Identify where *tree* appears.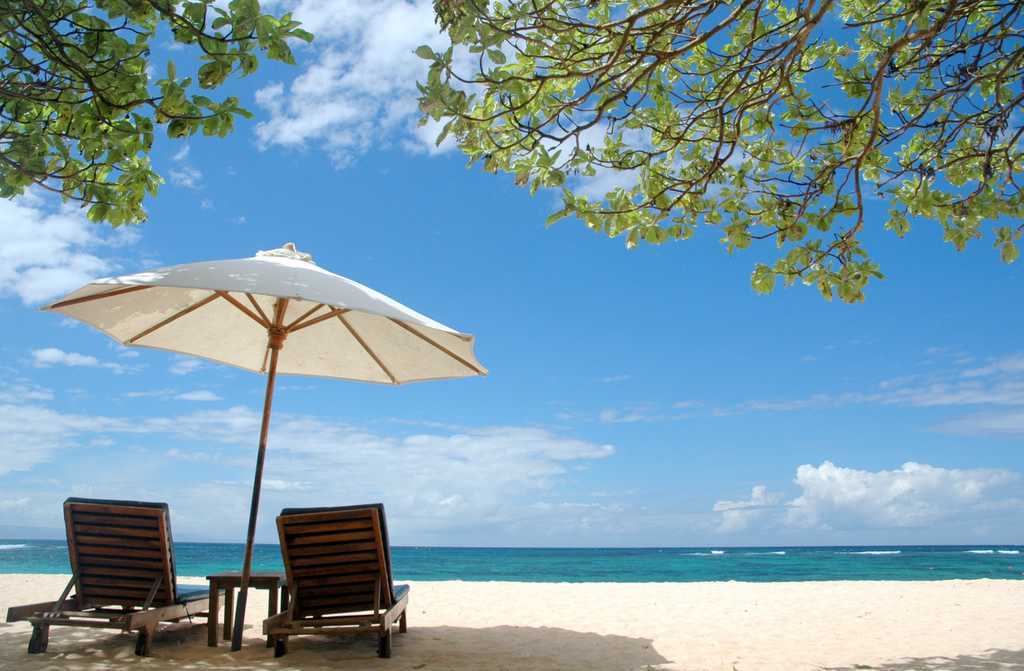
Appears at <box>410,0,1021,313</box>.
